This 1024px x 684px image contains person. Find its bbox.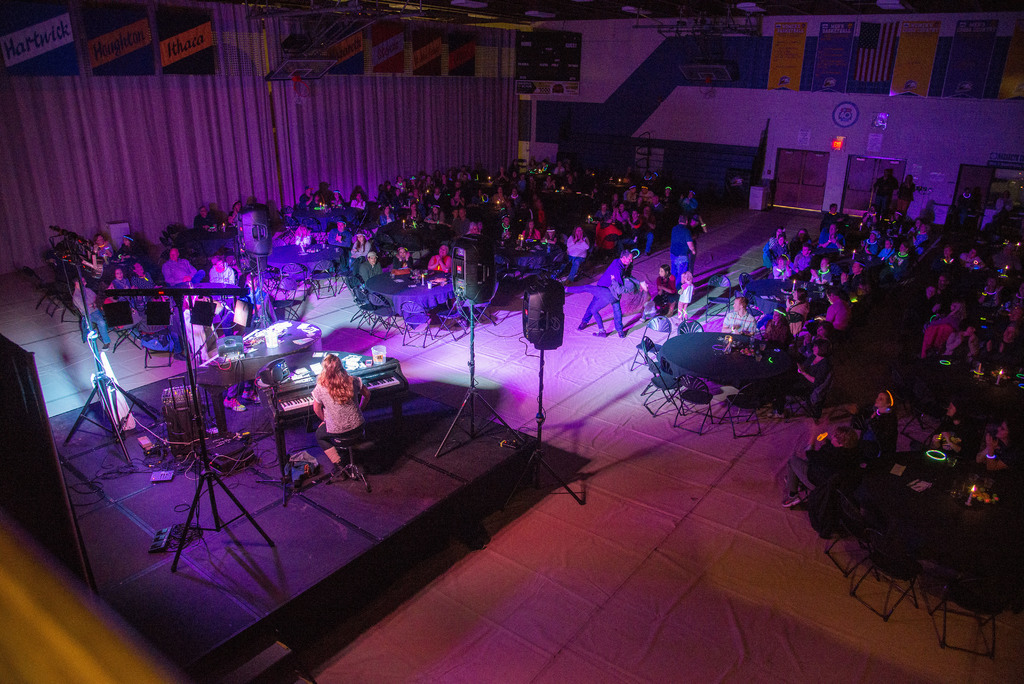
detection(588, 186, 605, 201).
